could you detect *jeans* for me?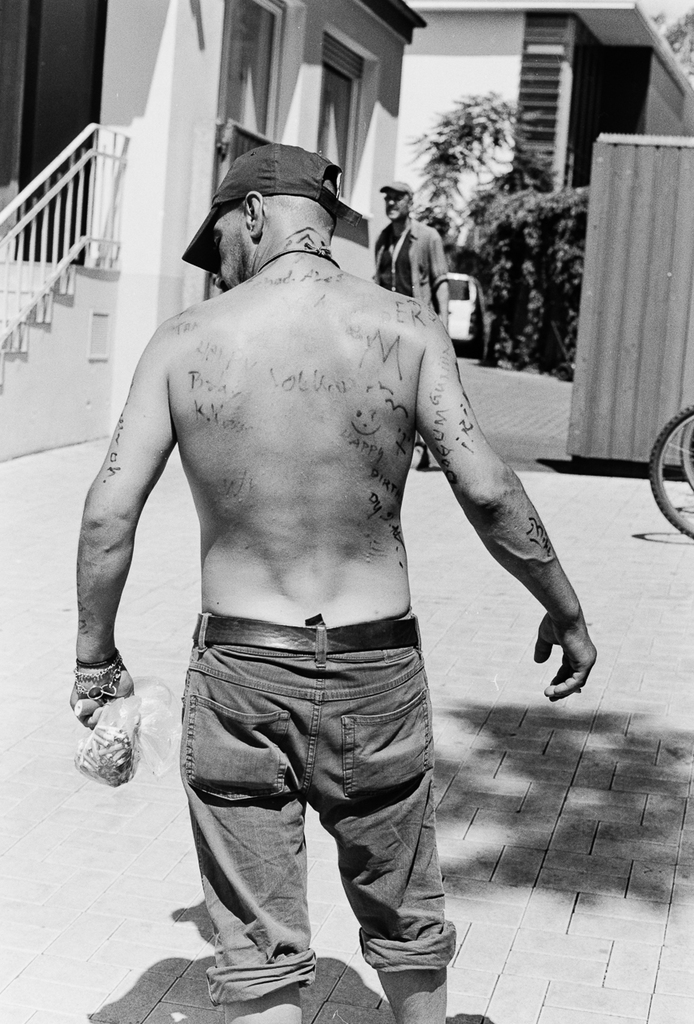
Detection result: x1=152 y1=600 x2=467 y2=1002.
